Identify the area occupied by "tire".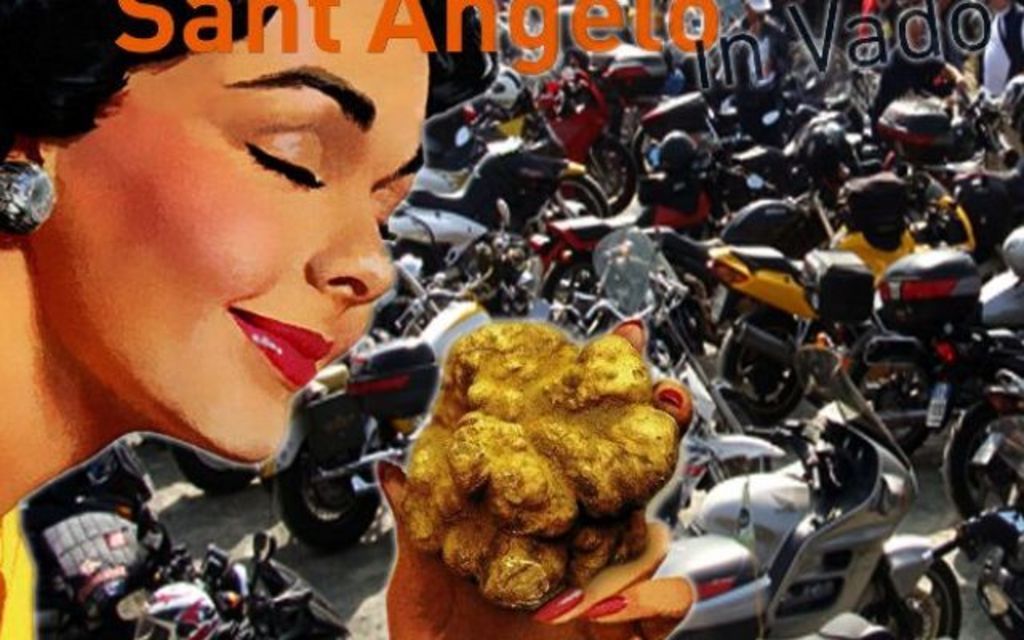
Area: {"left": 576, "top": 136, "right": 635, "bottom": 214}.
